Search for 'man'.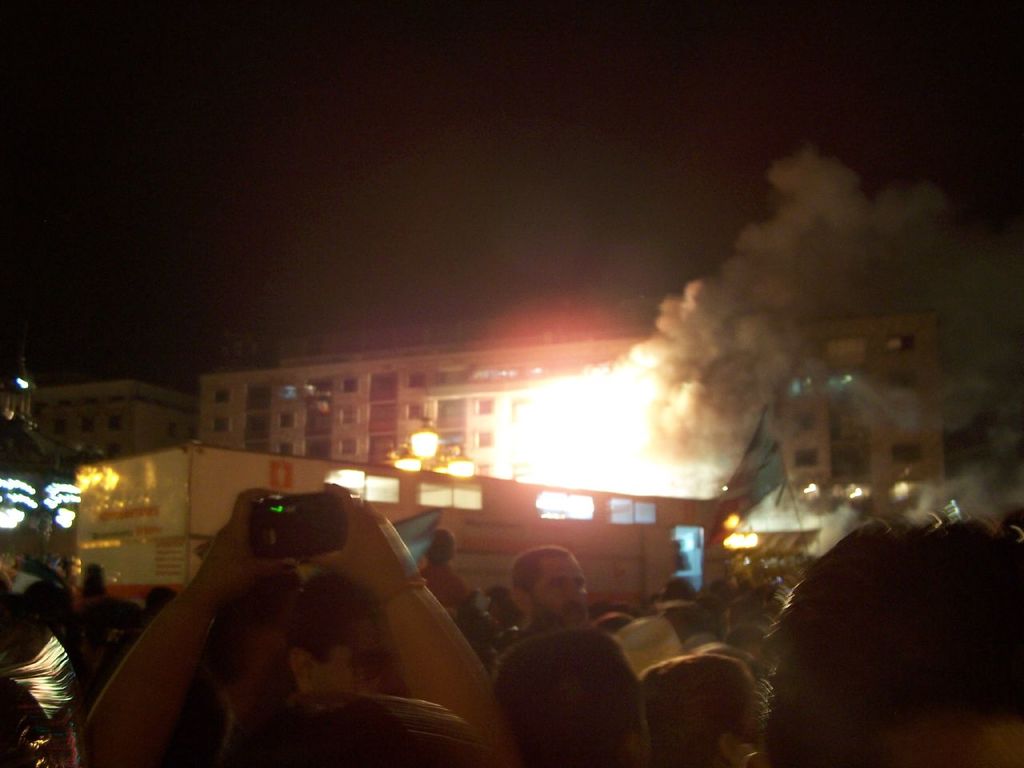
Found at BBox(407, 523, 469, 618).
